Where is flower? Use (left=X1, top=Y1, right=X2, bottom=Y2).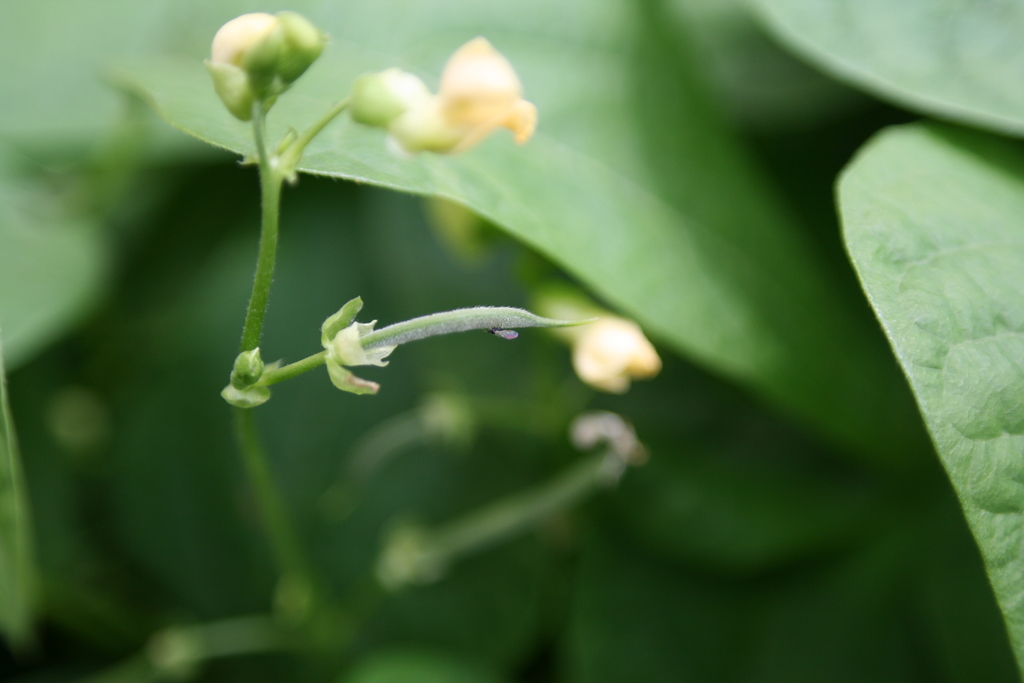
(left=372, top=29, right=541, bottom=157).
